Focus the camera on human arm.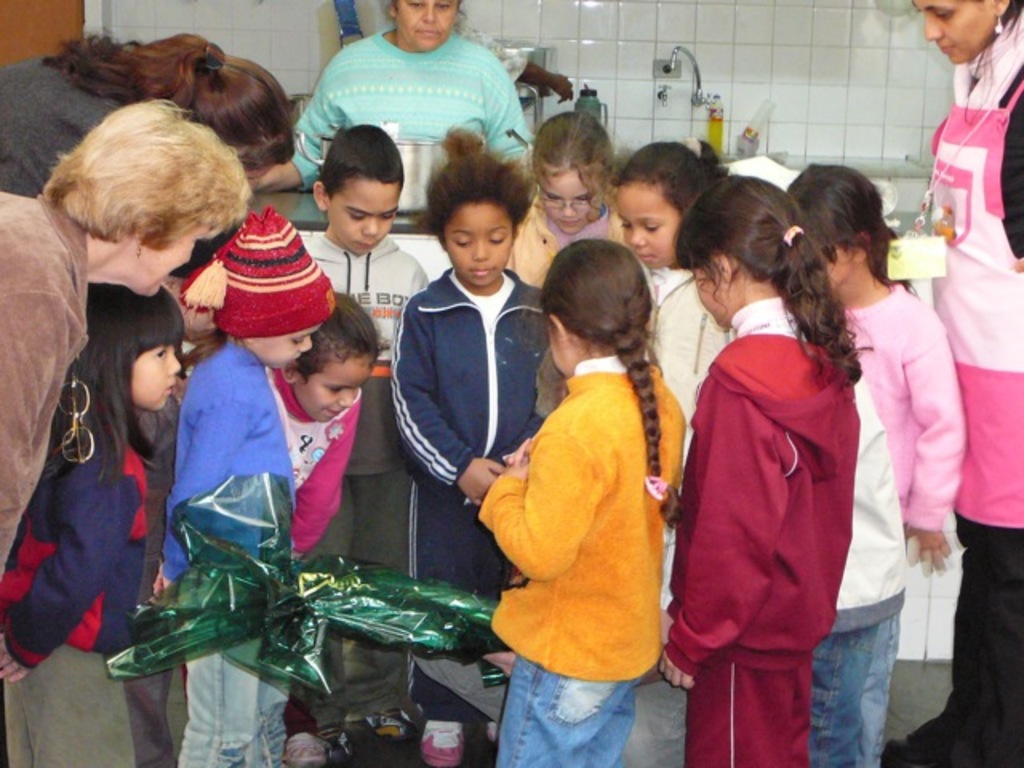
Focus region: (155,370,251,626).
